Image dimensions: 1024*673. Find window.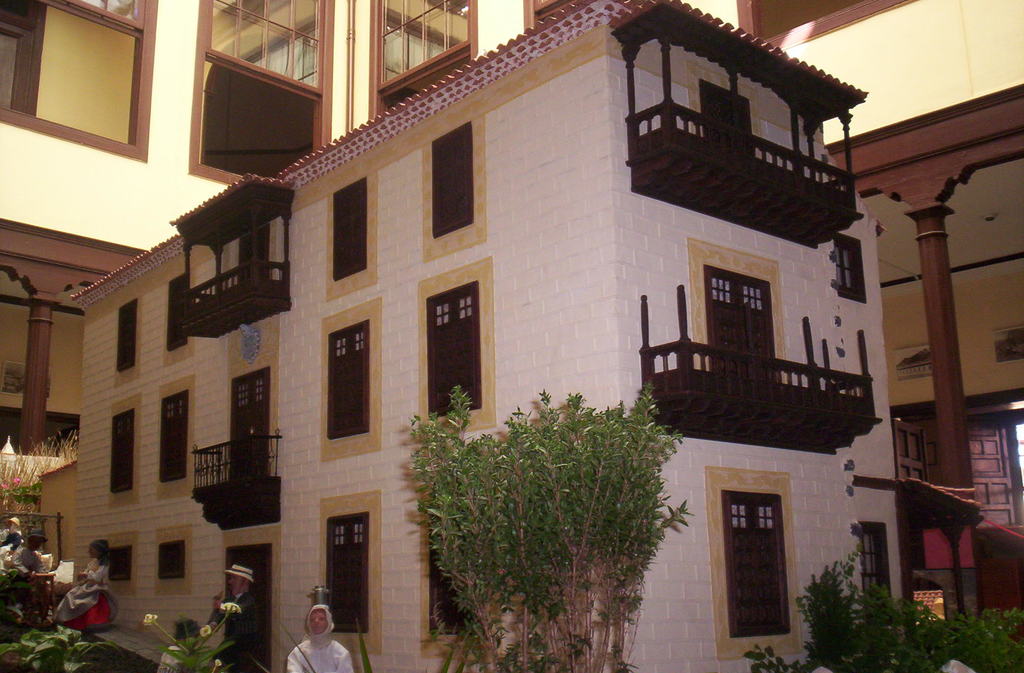
110/399/136/493.
